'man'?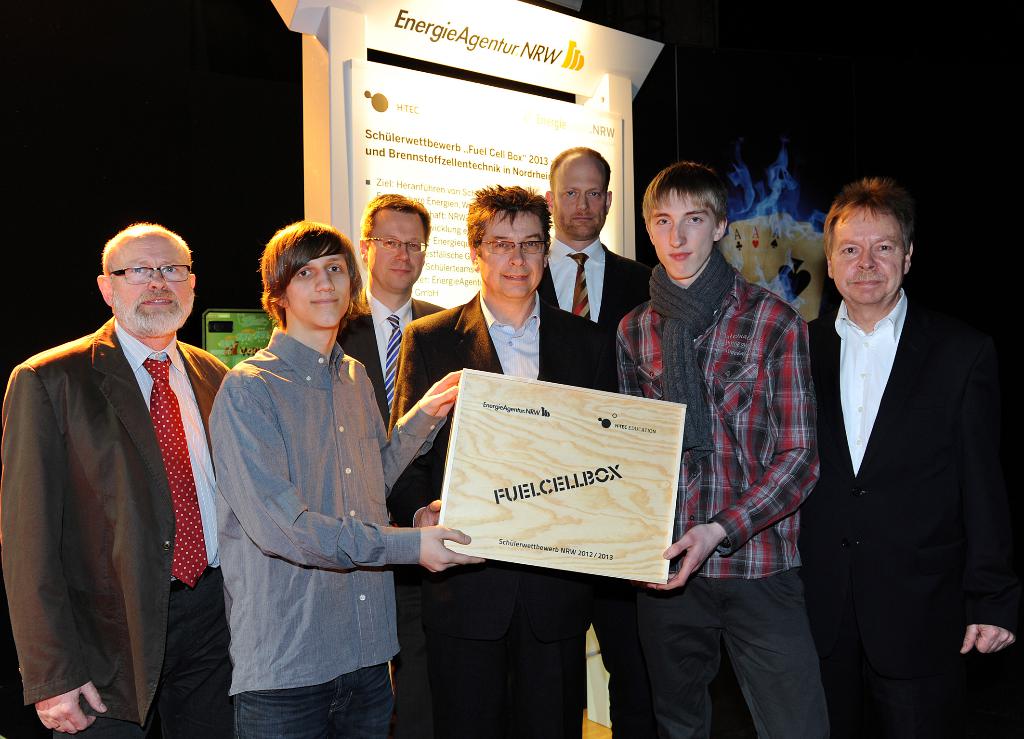
317,189,452,738
